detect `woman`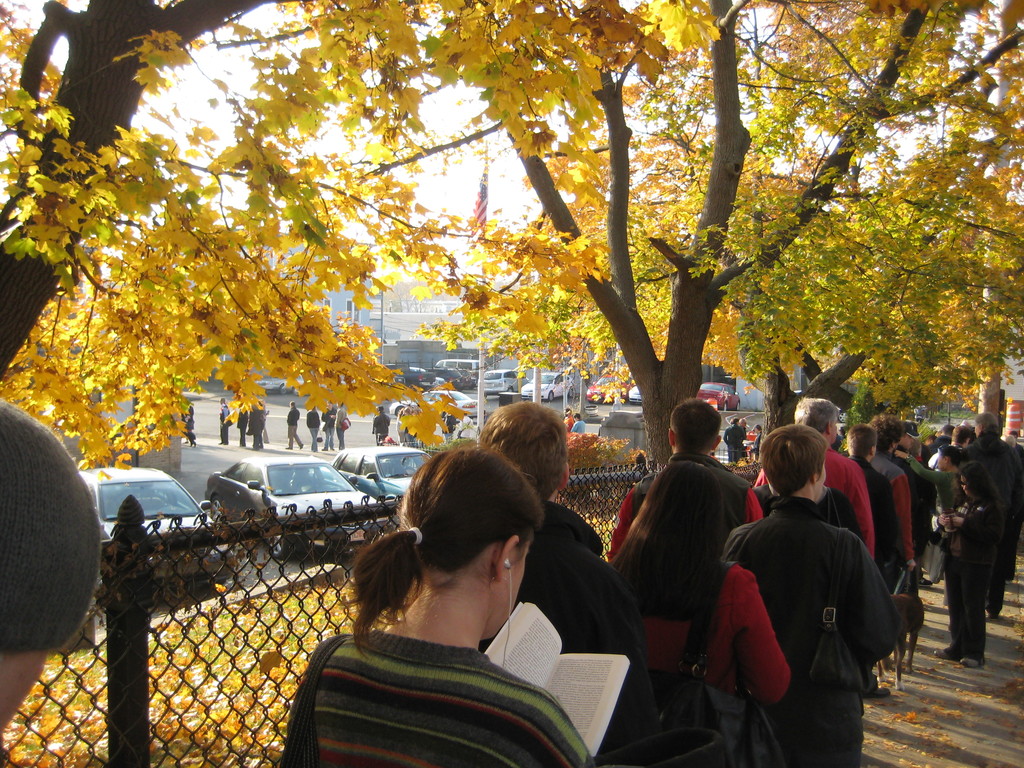
[286,447,624,759]
